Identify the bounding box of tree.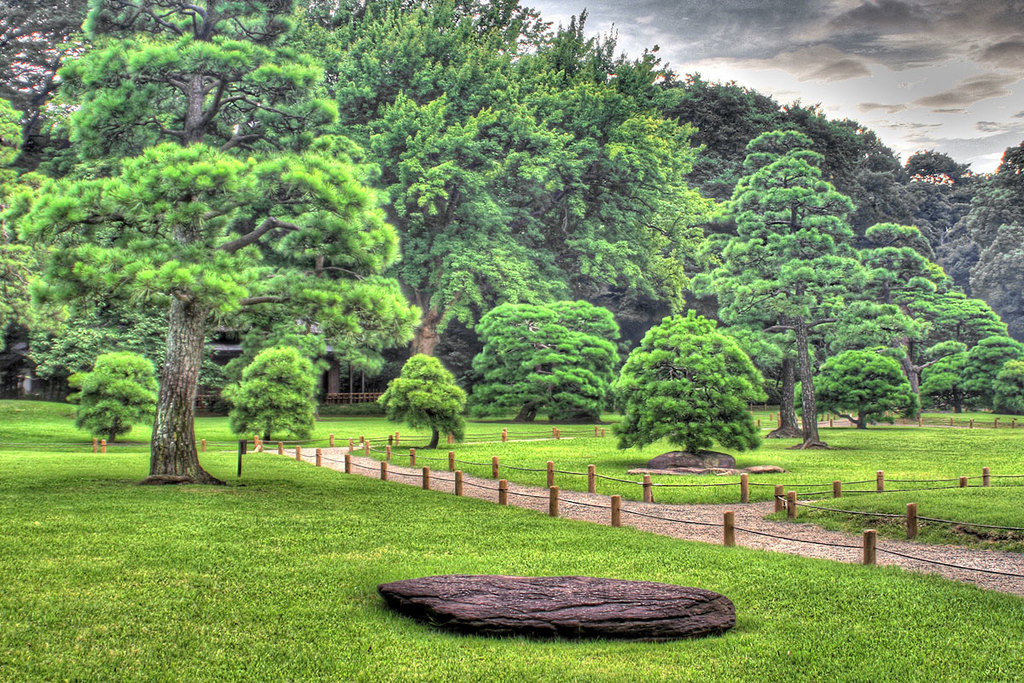
Rect(617, 301, 777, 462).
